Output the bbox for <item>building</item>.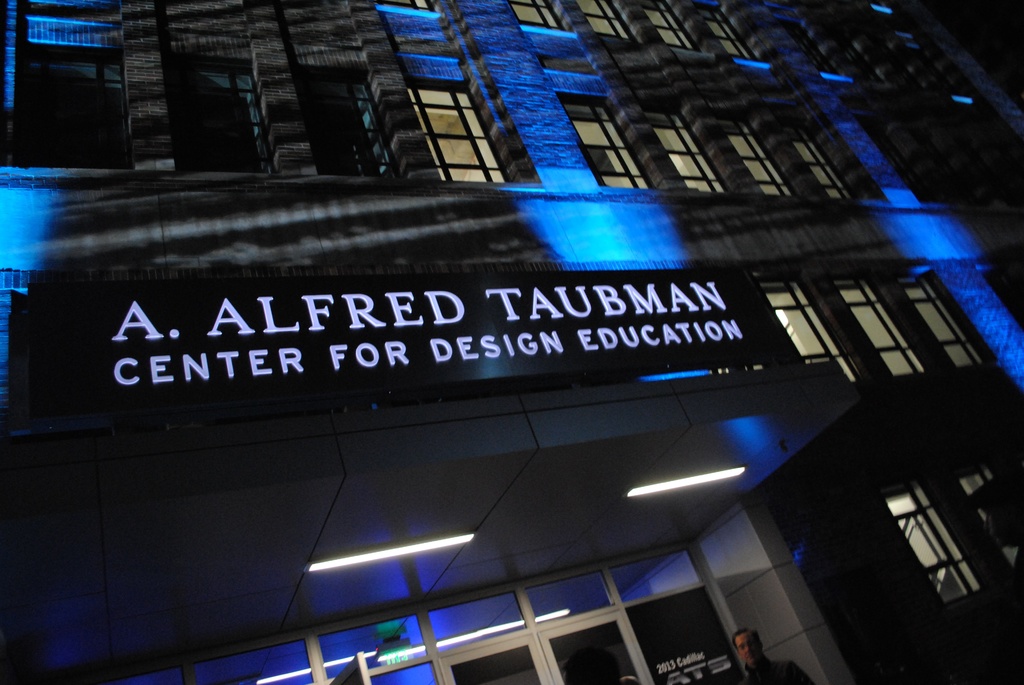
bbox=[36, 31, 968, 681].
